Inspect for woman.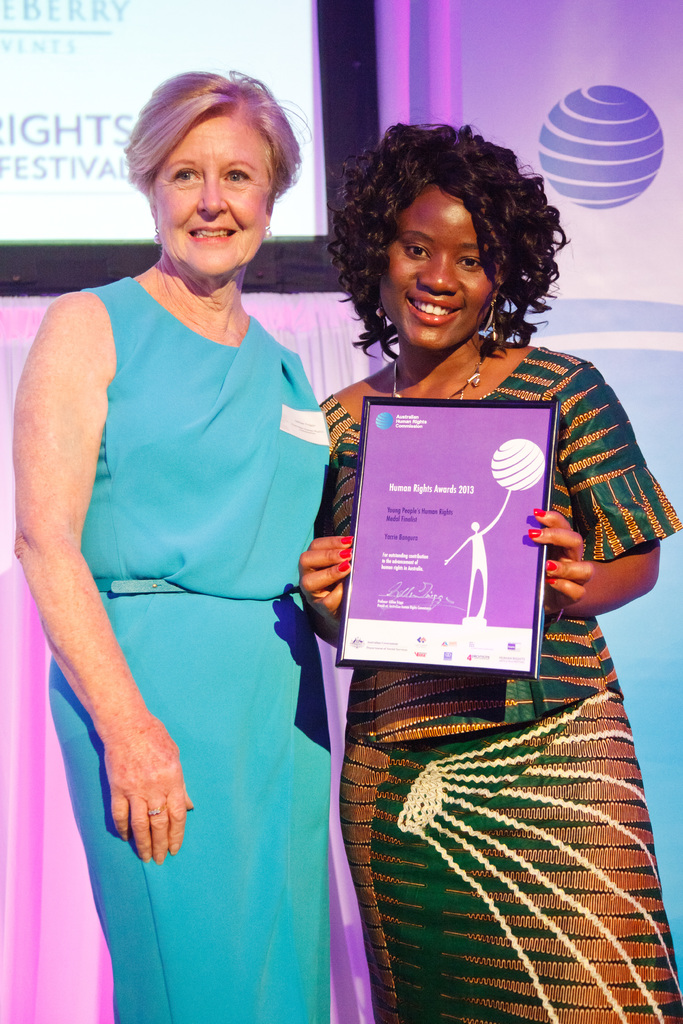
Inspection: (left=10, top=68, right=335, bottom=1023).
